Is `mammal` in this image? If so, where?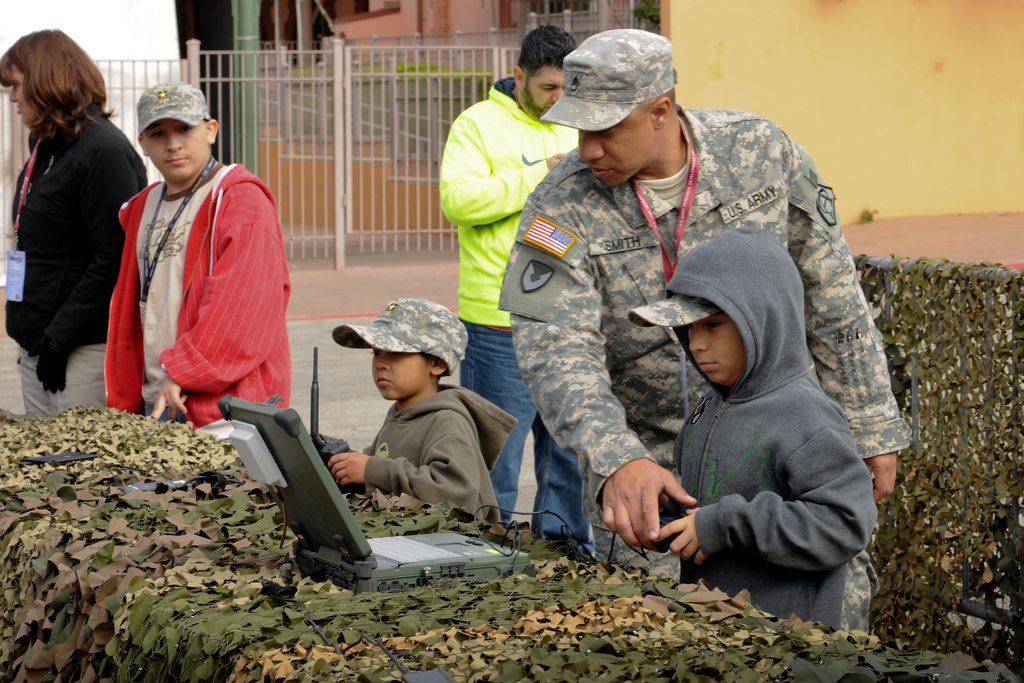
Yes, at l=496, t=24, r=915, b=639.
